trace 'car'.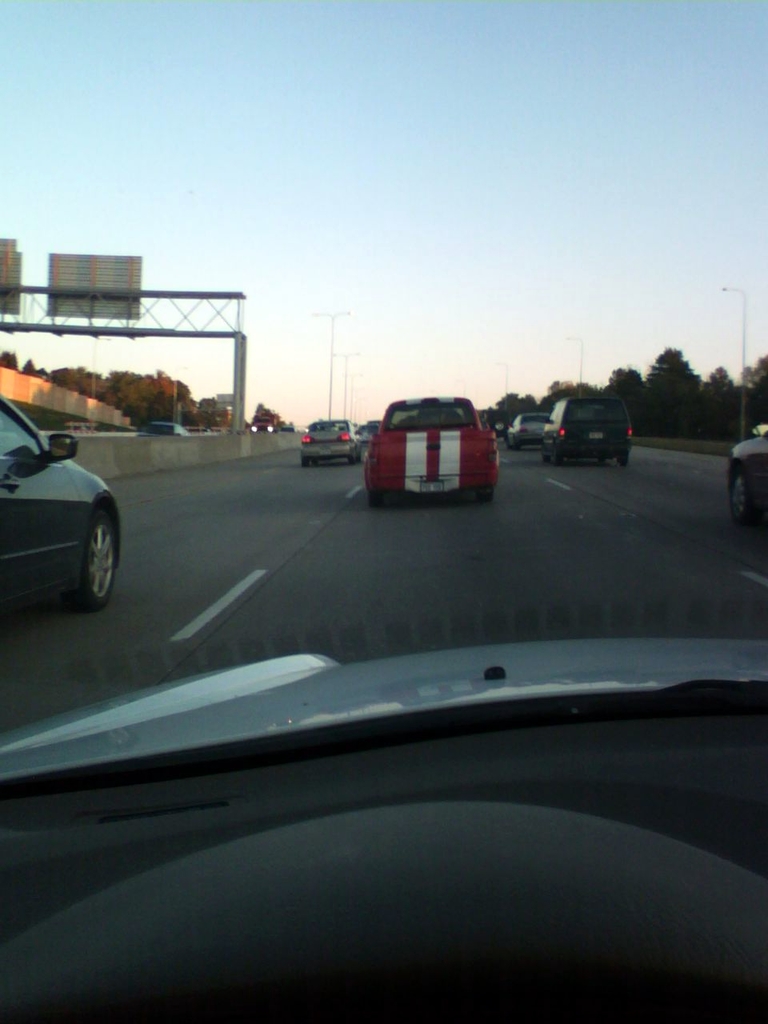
Traced to x1=0 y1=653 x2=767 y2=1023.
